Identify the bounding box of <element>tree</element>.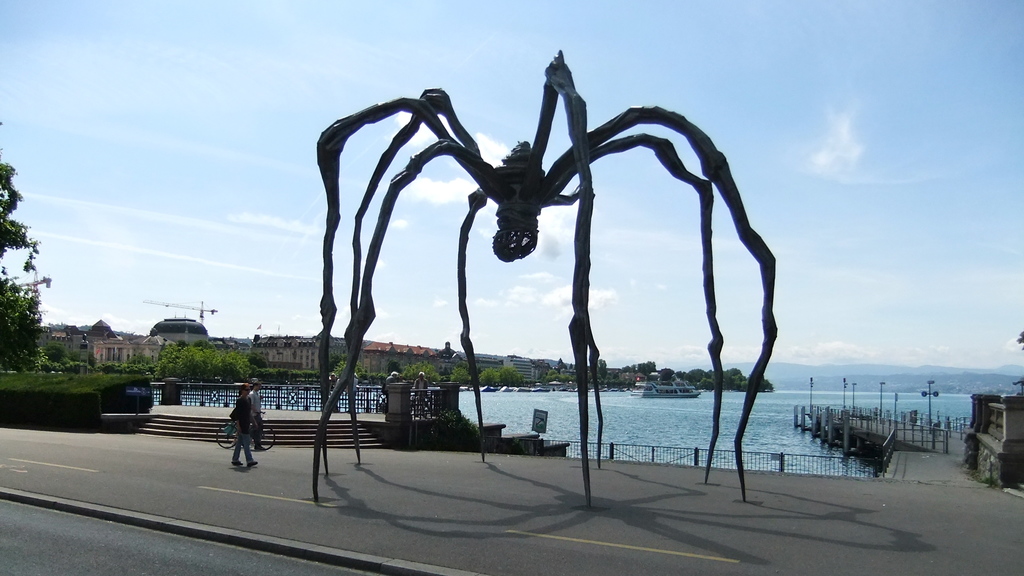
region(474, 361, 493, 387).
